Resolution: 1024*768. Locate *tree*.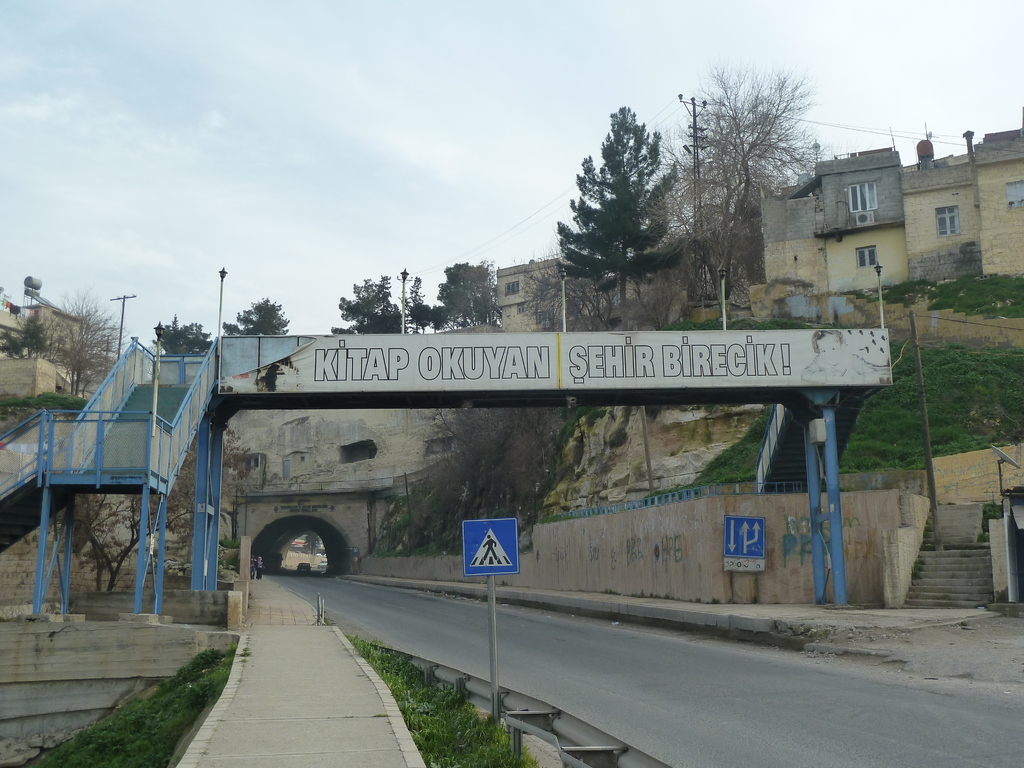
crop(0, 271, 124, 426).
